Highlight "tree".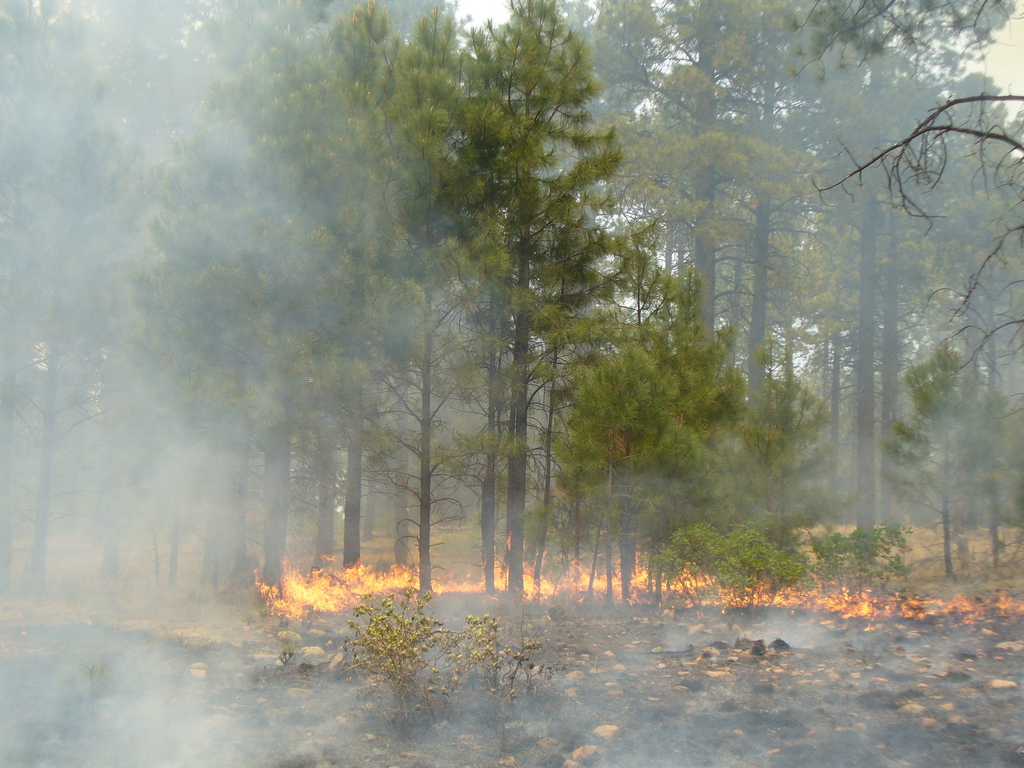
Highlighted region: 557/0/790/598.
